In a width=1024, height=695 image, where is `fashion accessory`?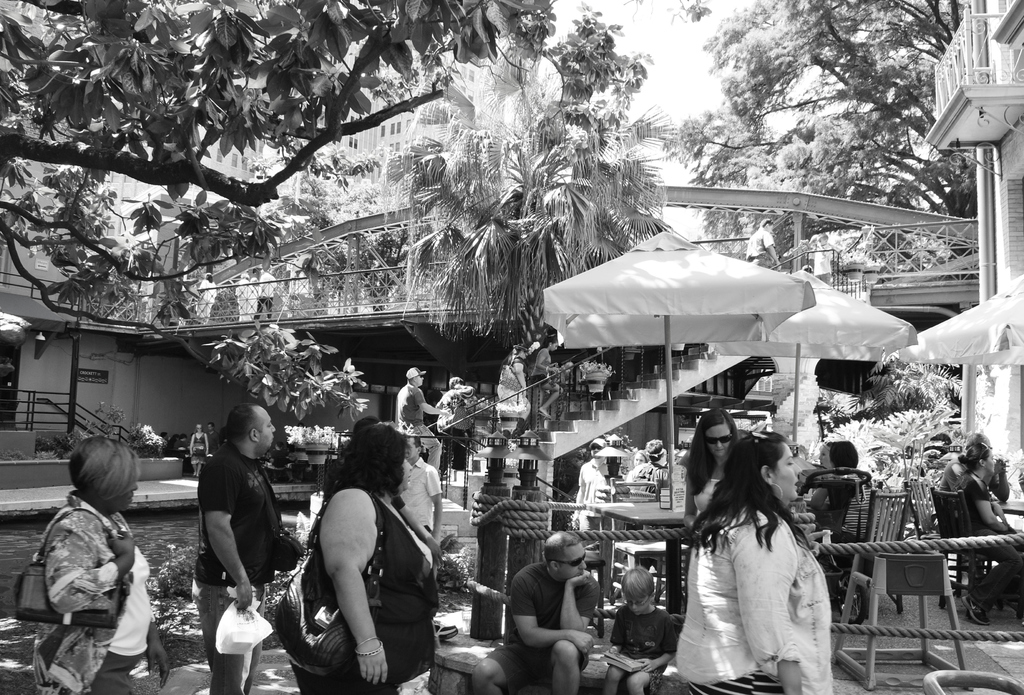
x1=451, y1=388, x2=474, y2=430.
